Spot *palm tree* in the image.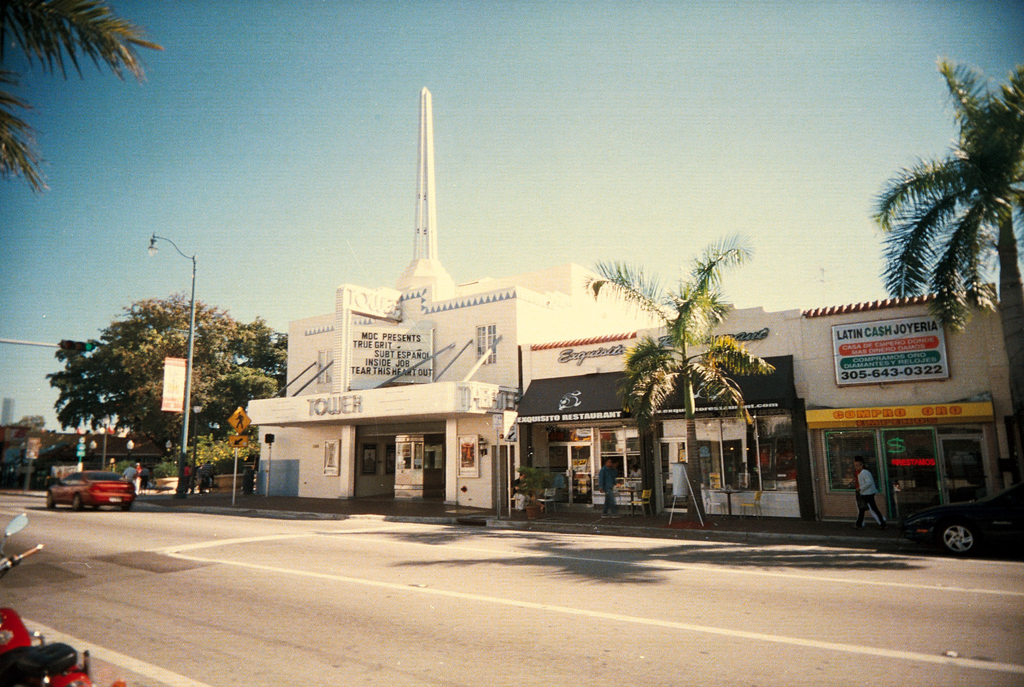
*palm tree* found at Rect(119, 327, 304, 419).
